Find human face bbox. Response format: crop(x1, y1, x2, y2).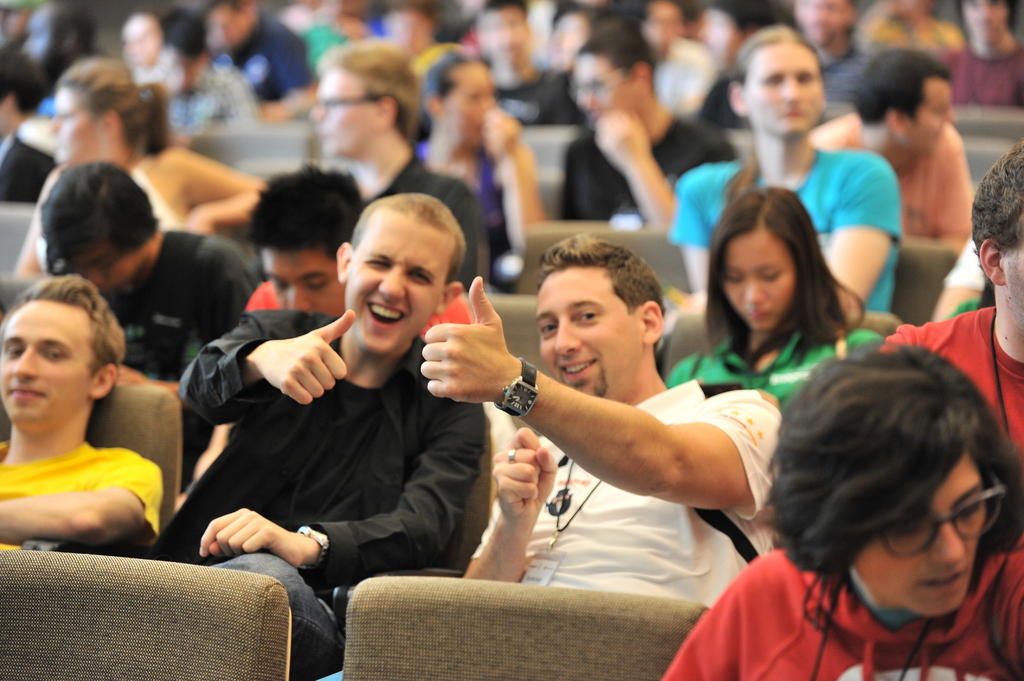
crop(0, 297, 94, 426).
